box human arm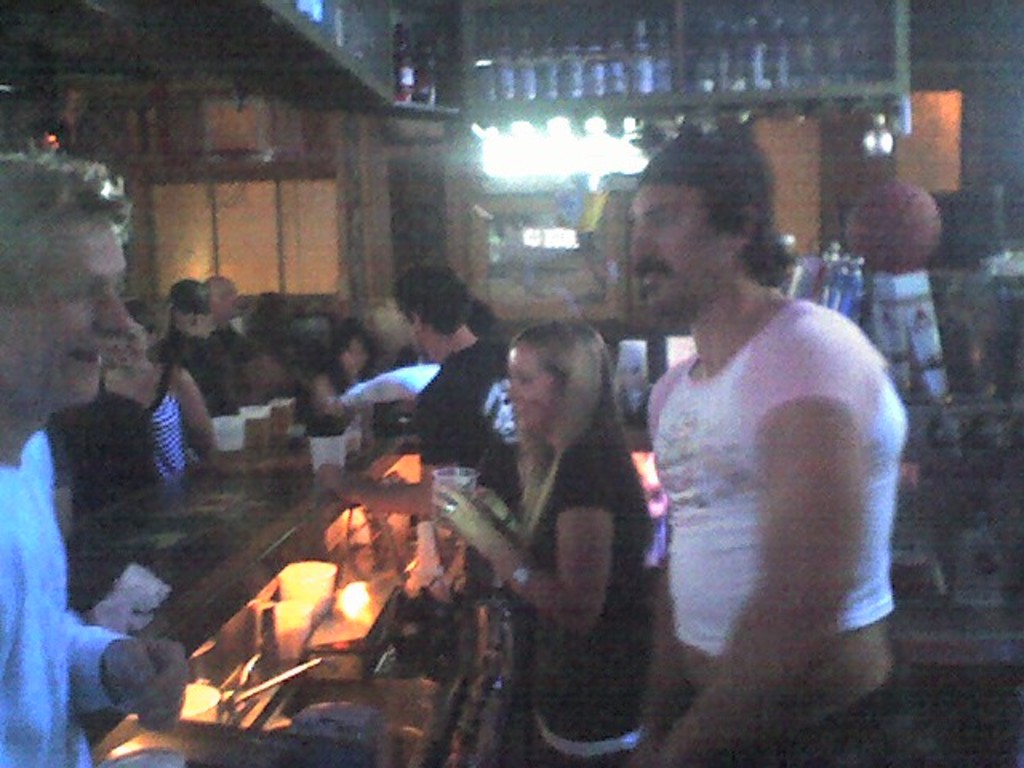
box=[646, 338, 846, 766]
